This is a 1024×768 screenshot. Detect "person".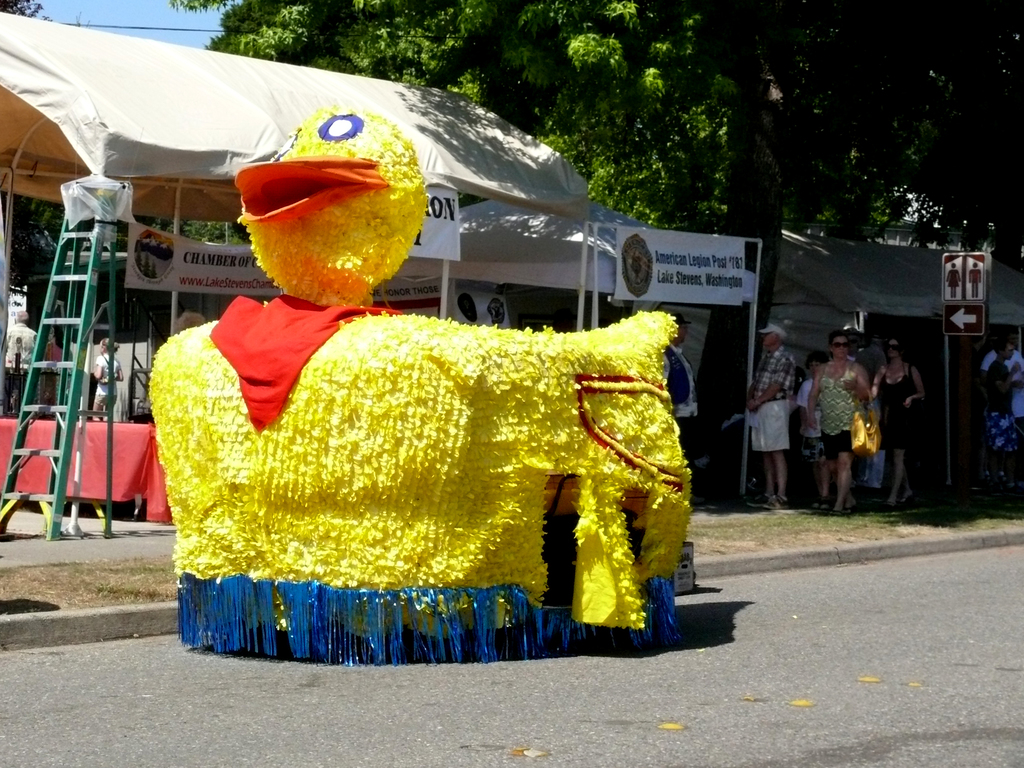
[left=728, top=316, right=800, bottom=507].
